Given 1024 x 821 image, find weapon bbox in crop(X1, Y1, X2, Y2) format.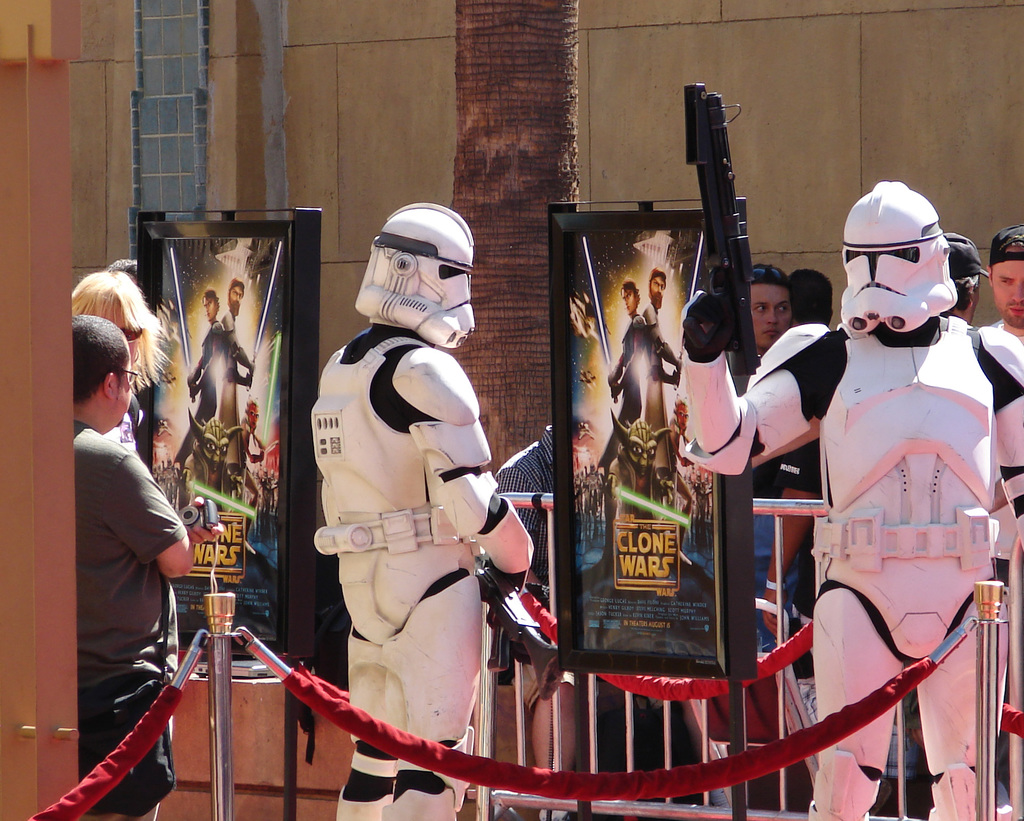
crop(482, 551, 564, 727).
